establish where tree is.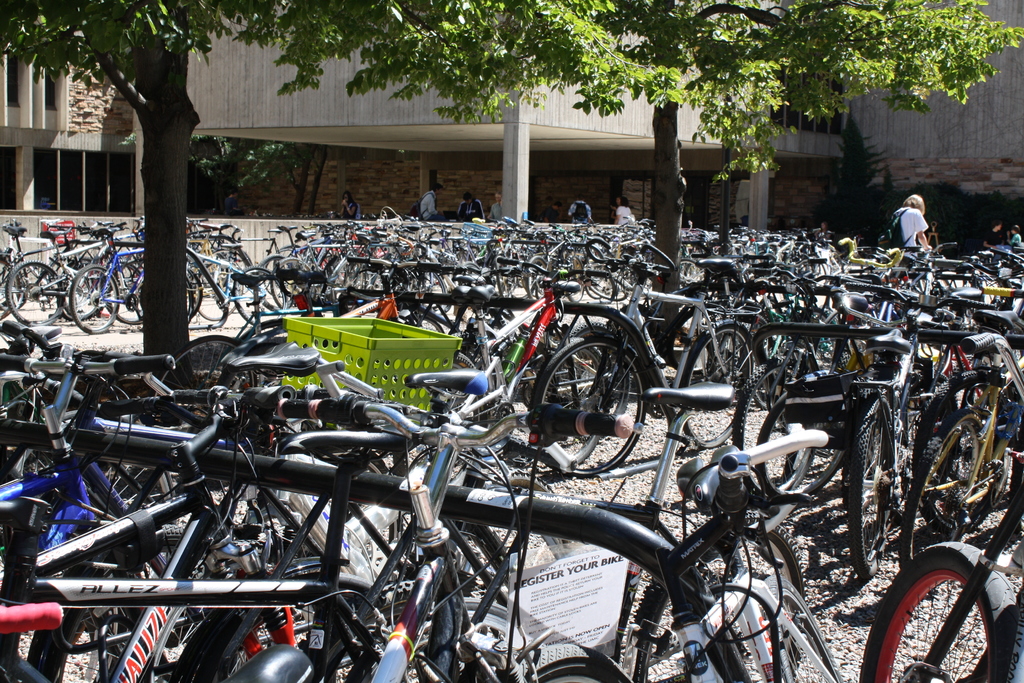
Established at BBox(0, 0, 700, 368).
